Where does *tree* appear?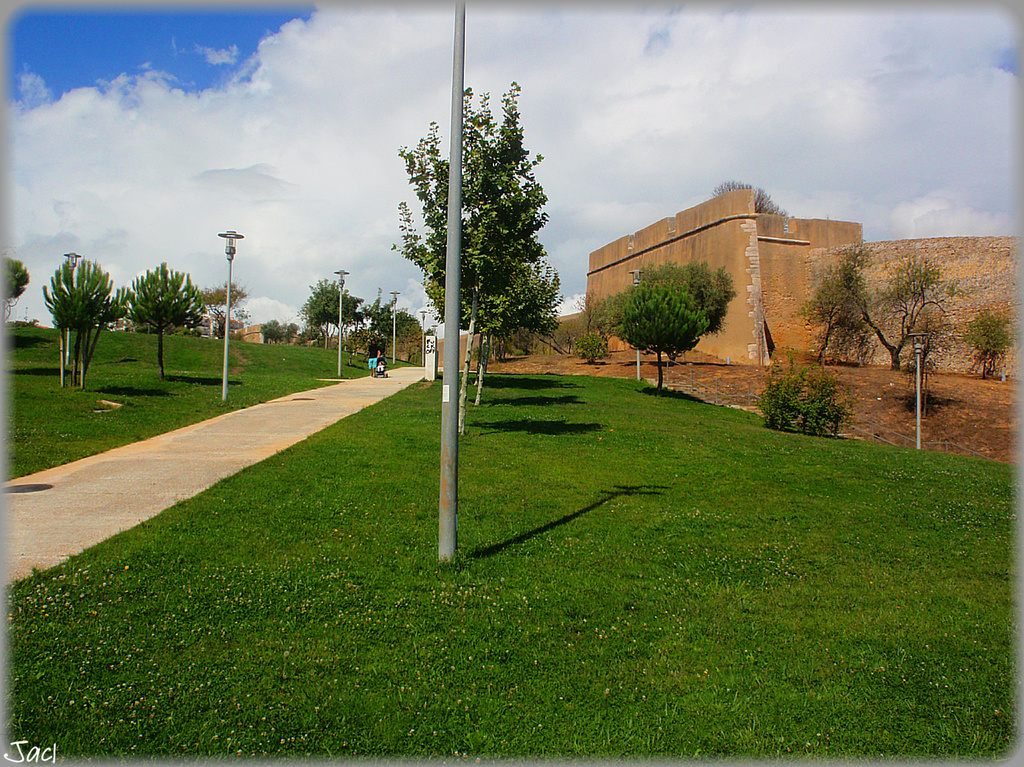
Appears at [261, 316, 297, 346].
